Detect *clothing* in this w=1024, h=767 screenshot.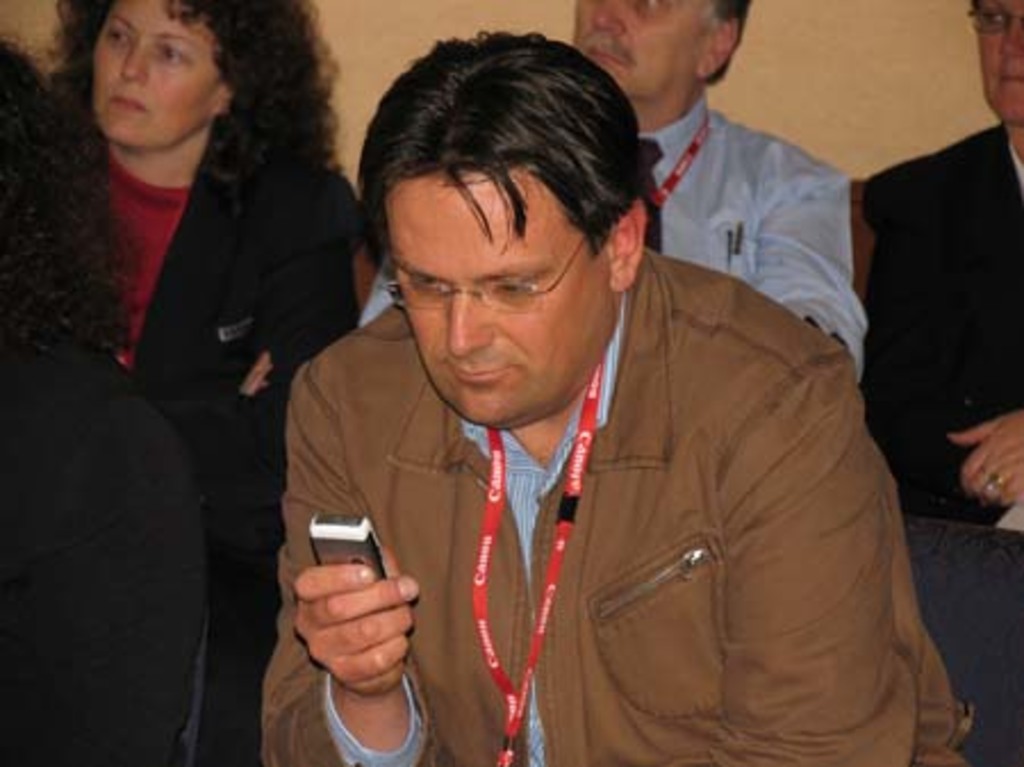
Detection: (x1=262, y1=180, x2=947, y2=760).
